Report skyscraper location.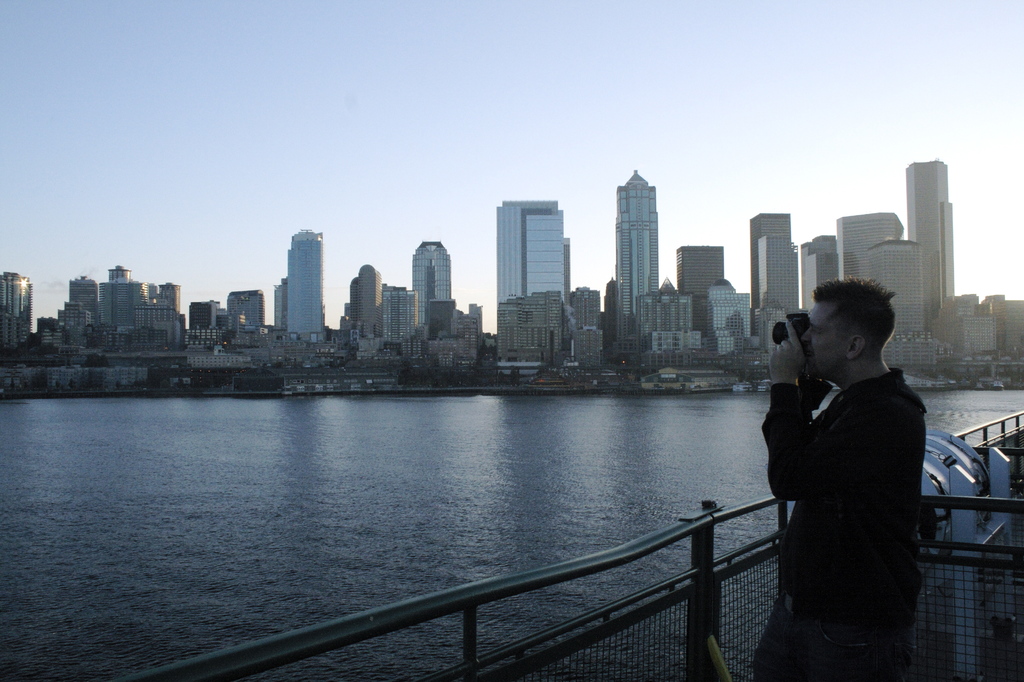
Report: x1=408, y1=243, x2=449, y2=338.
